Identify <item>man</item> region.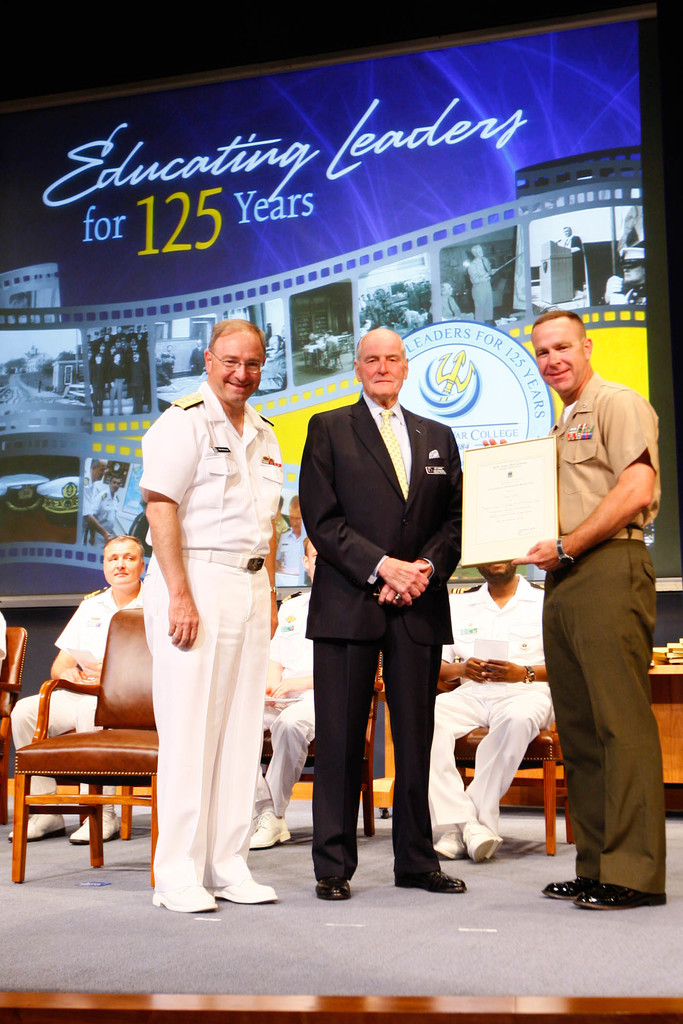
Region: rect(325, 330, 342, 367).
